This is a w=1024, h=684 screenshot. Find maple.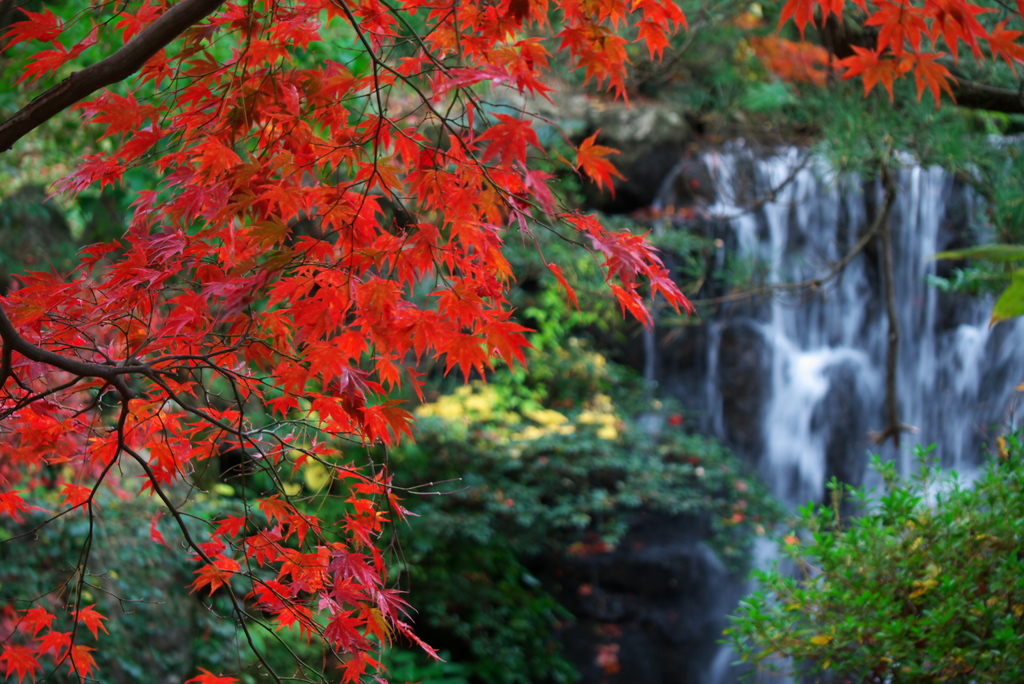
Bounding box: <bbox>716, 442, 1023, 683</bbox>.
